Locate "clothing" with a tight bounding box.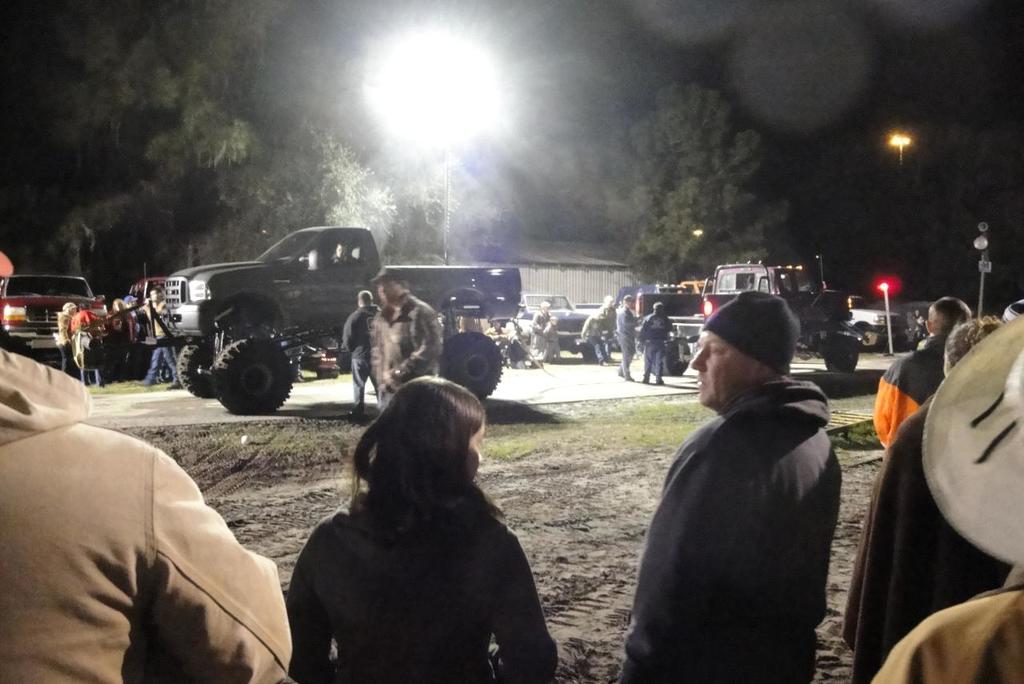
(619, 309, 637, 370).
